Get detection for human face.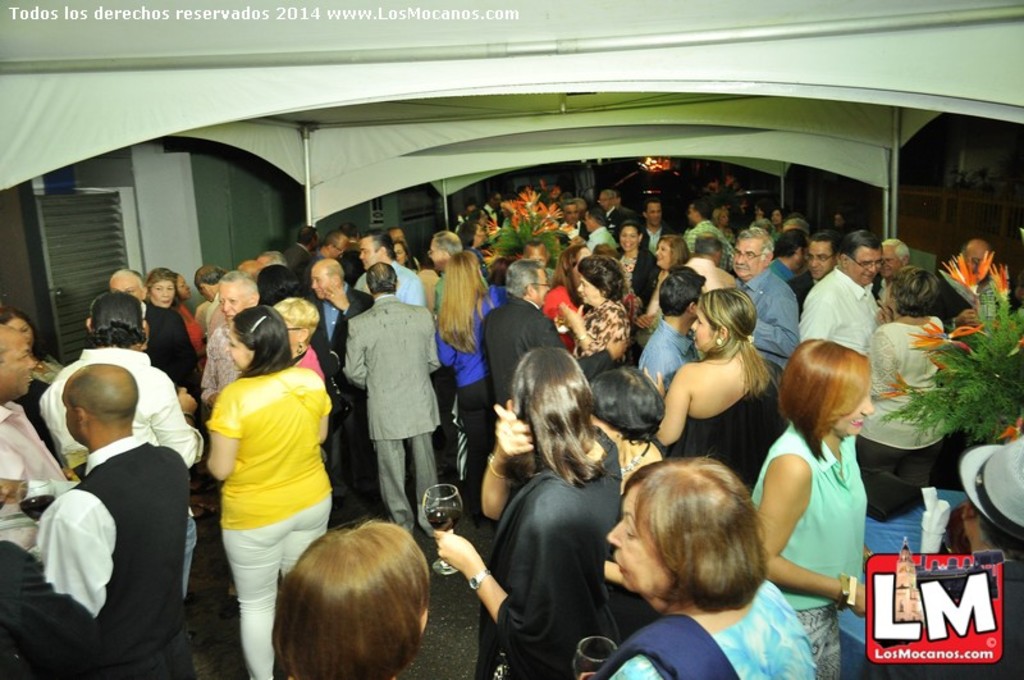
Detection: [left=692, top=300, right=716, bottom=350].
